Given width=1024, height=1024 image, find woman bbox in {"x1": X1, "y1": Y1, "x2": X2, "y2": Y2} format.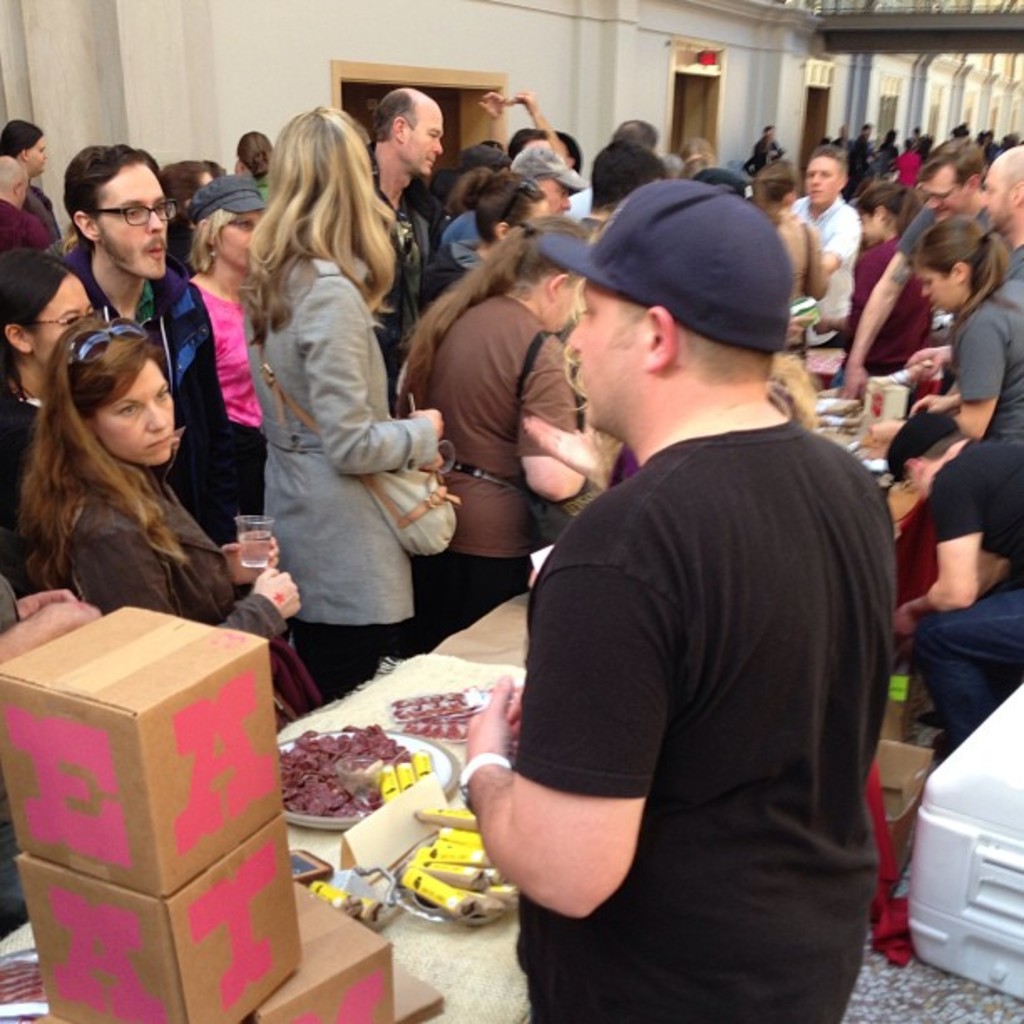
{"x1": 405, "y1": 218, "x2": 602, "y2": 636}.
